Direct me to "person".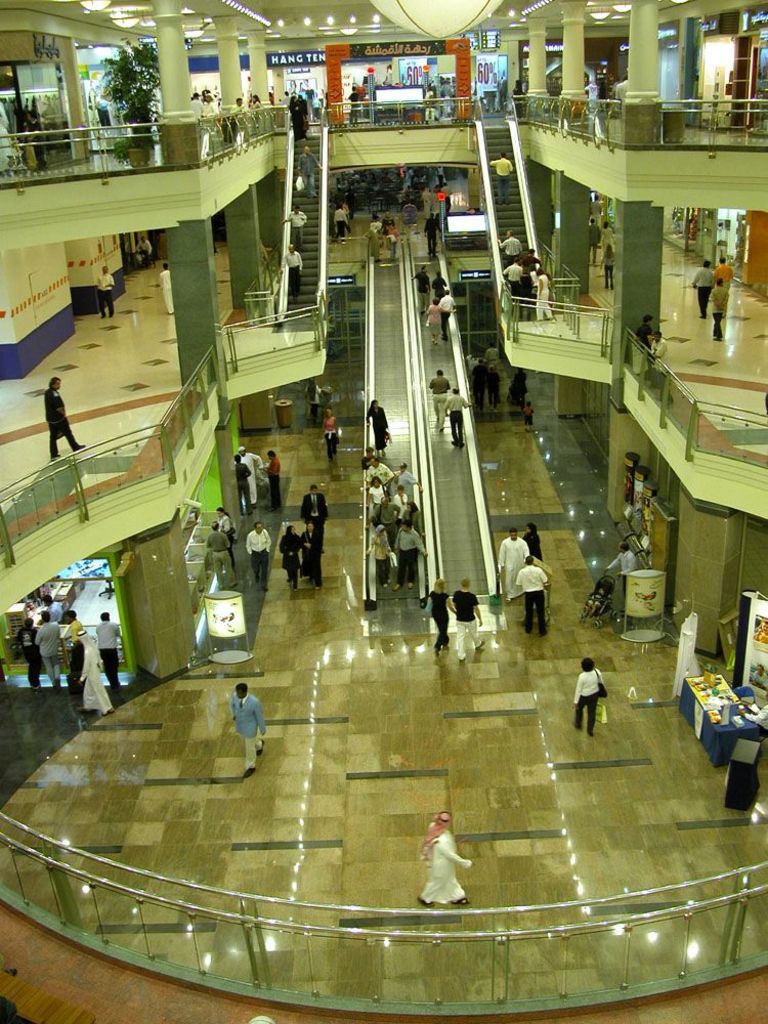
Direction: bbox=(496, 521, 538, 606).
